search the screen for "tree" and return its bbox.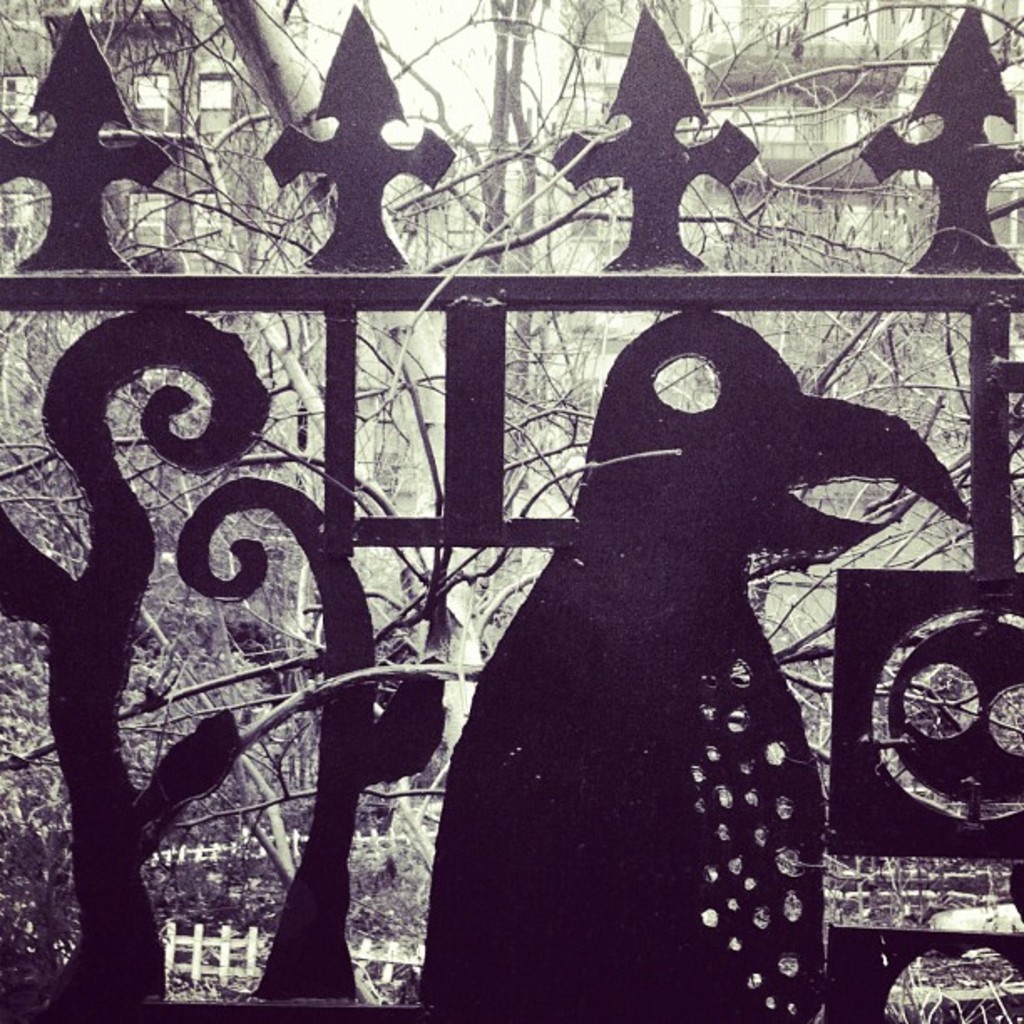
Found: pyautogui.locateOnScreen(211, 119, 1023, 1017).
